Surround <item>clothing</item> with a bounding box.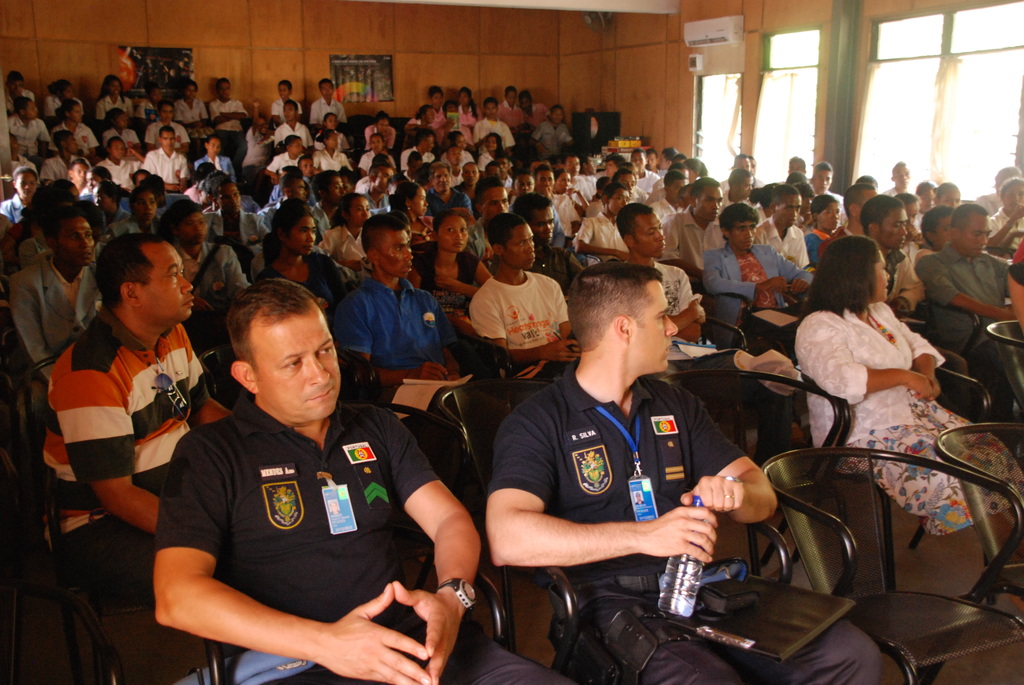
{"x1": 144, "y1": 121, "x2": 190, "y2": 145}.
